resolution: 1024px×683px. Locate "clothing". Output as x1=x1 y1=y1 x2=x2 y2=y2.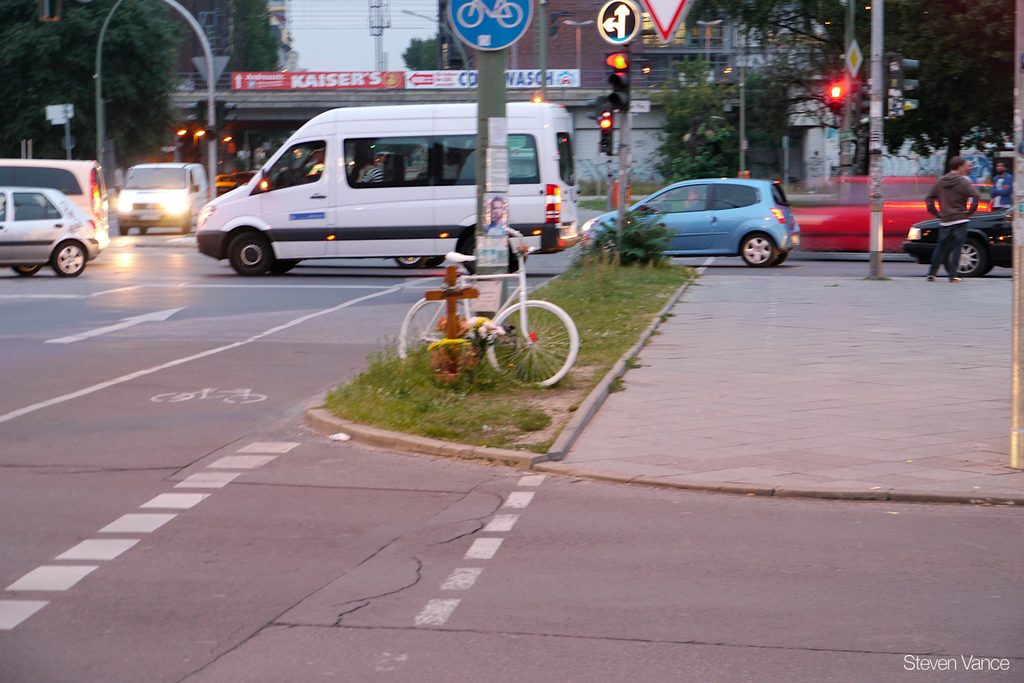
x1=921 y1=170 x2=980 y2=278.
